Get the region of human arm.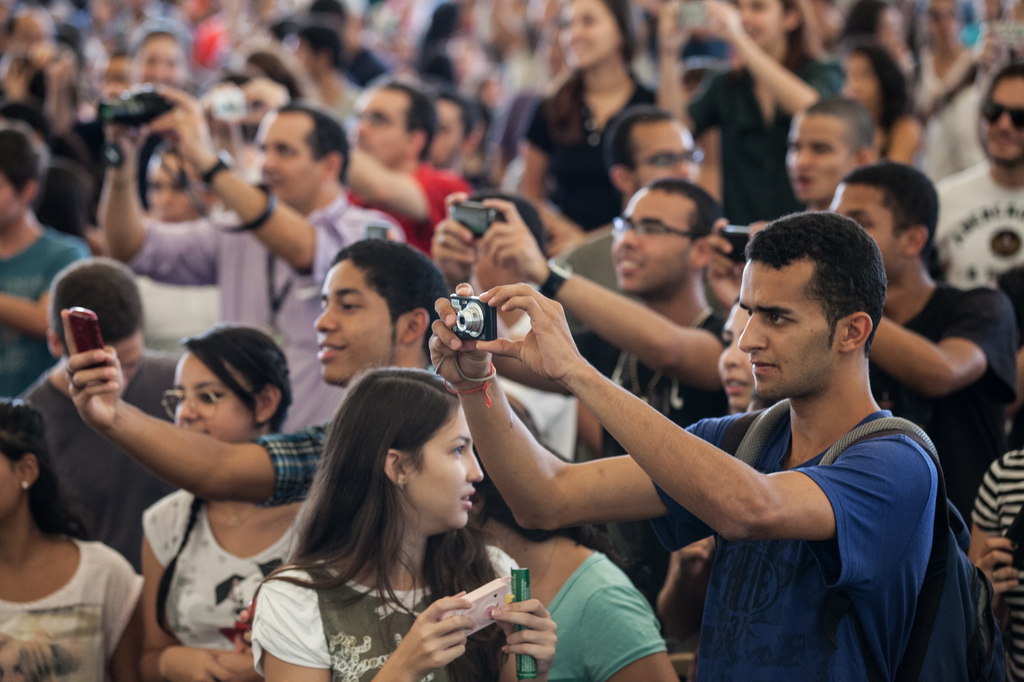
Rect(696, 0, 845, 120).
